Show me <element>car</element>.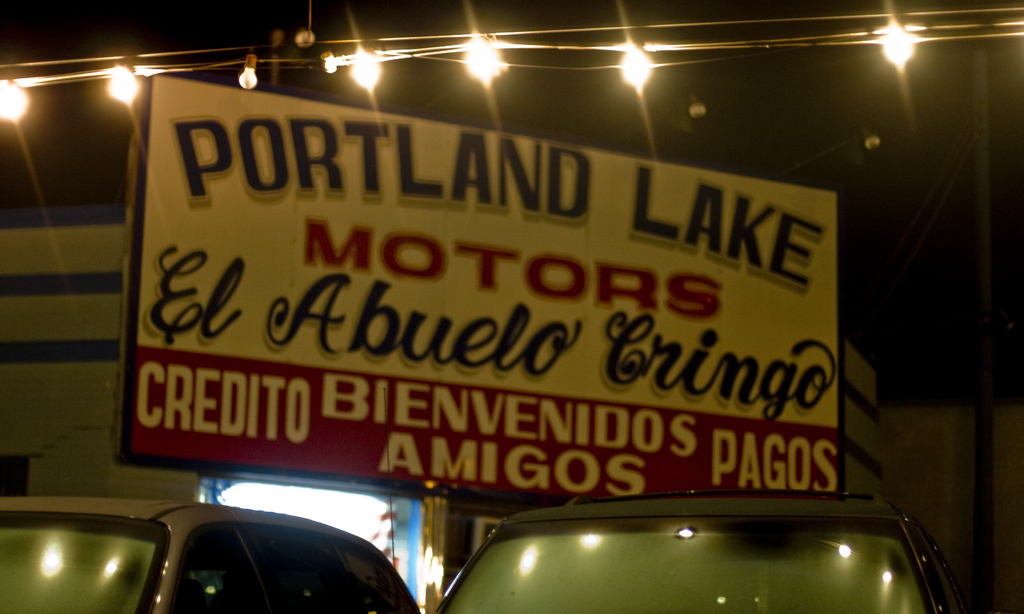
<element>car</element> is here: [left=0, top=495, right=420, bottom=613].
